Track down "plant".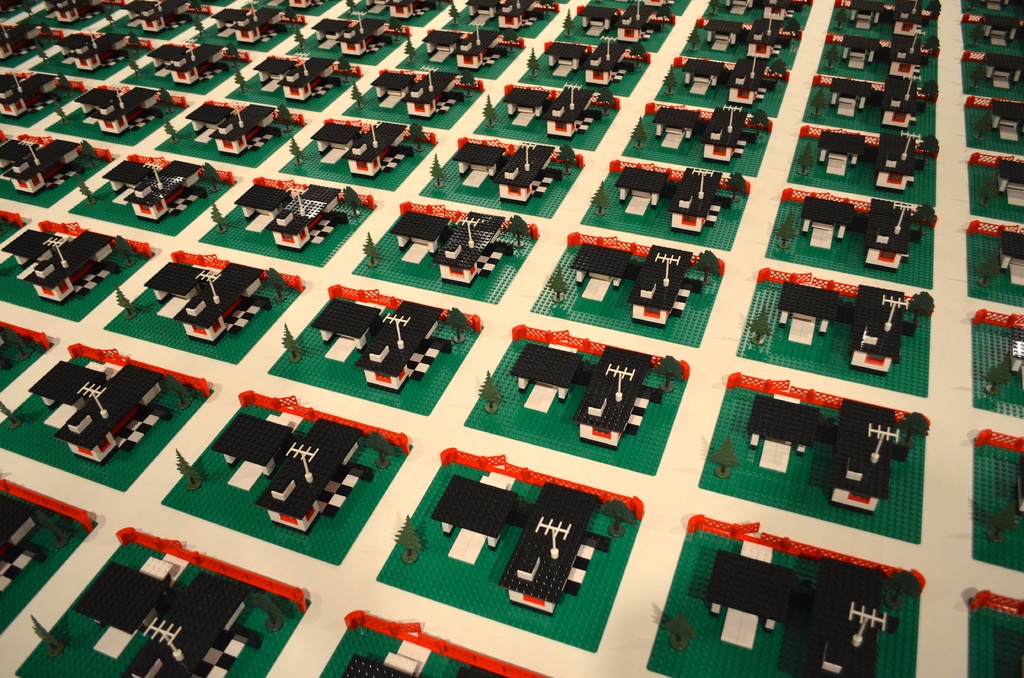
Tracked to {"left": 337, "top": 181, "right": 366, "bottom": 220}.
